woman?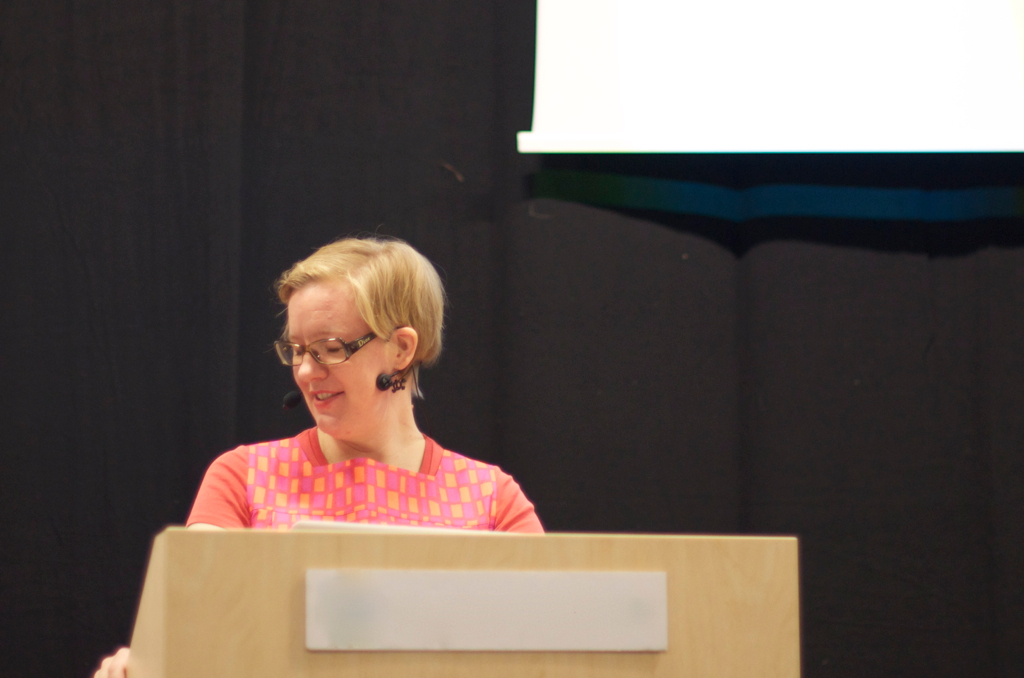
detection(177, 227, 564, 553)
